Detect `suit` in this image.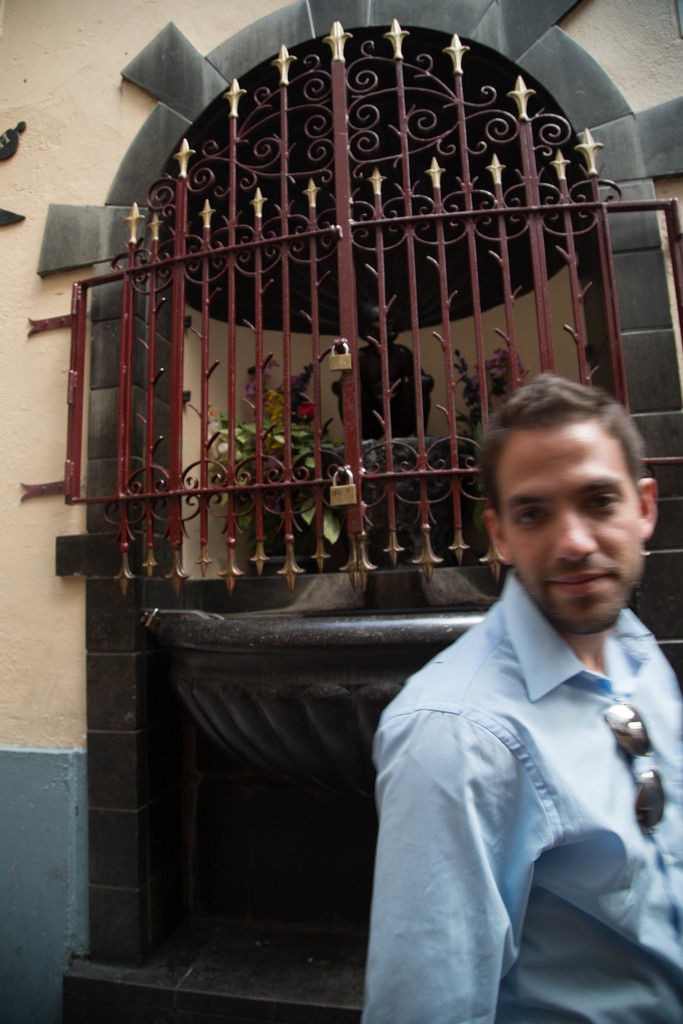
Detection: <box>368,497,682,1023</box>.
